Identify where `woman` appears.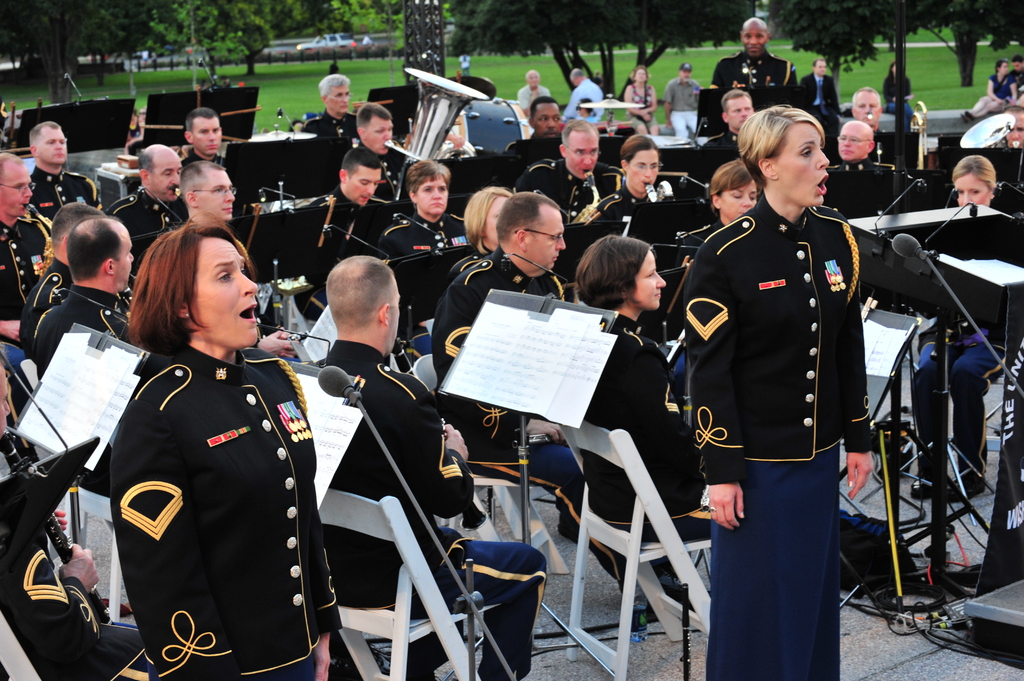
Appears at (911, 155, 1023, 504).
